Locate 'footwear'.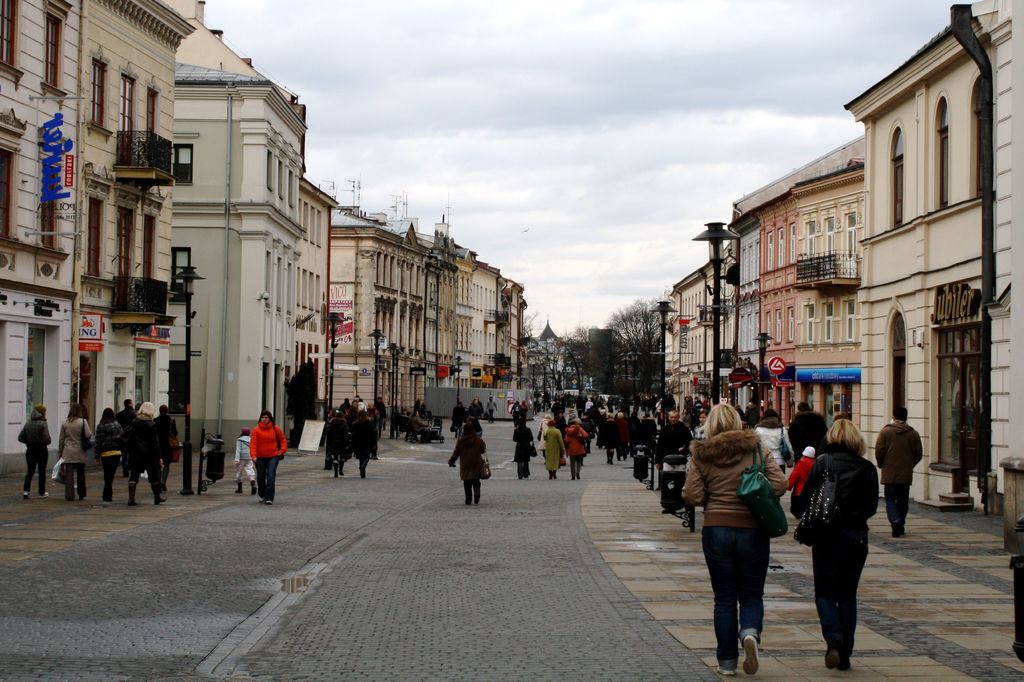
Bounding box: (904,514,910,532).
